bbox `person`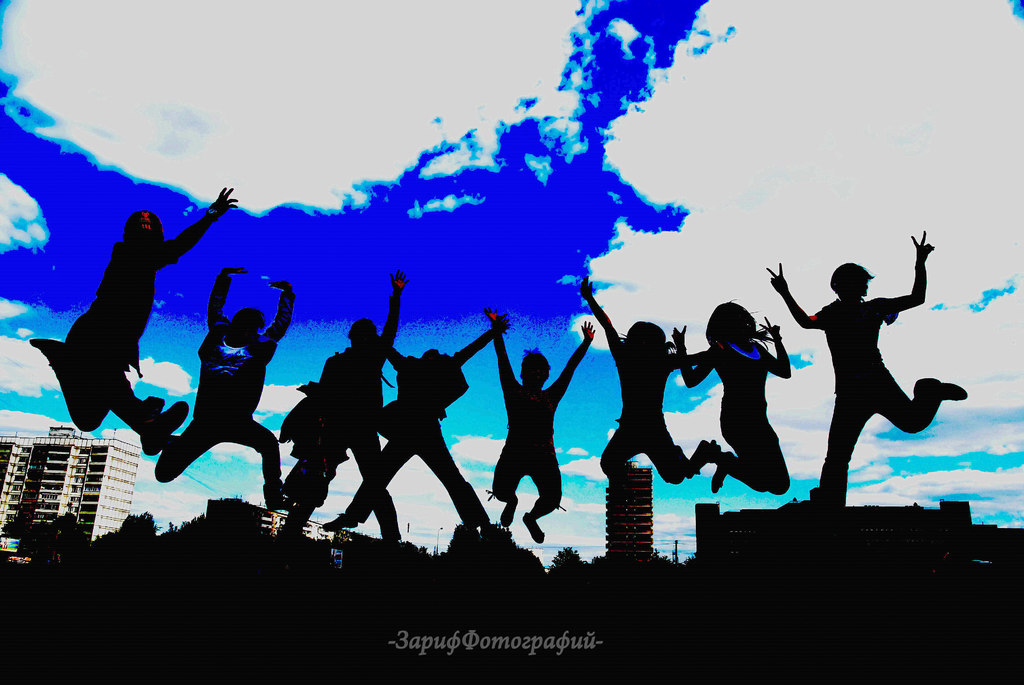
detection(474, 303, 604, 546)
